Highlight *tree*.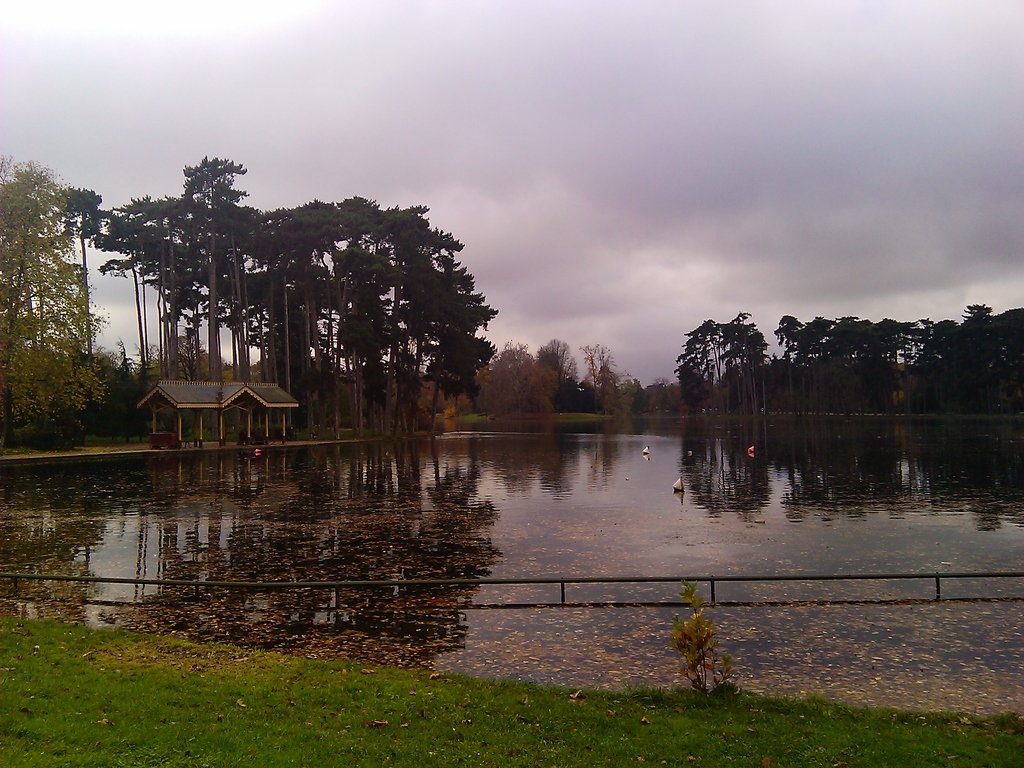
Highlighted region: box(578, 344, 596, 412).
